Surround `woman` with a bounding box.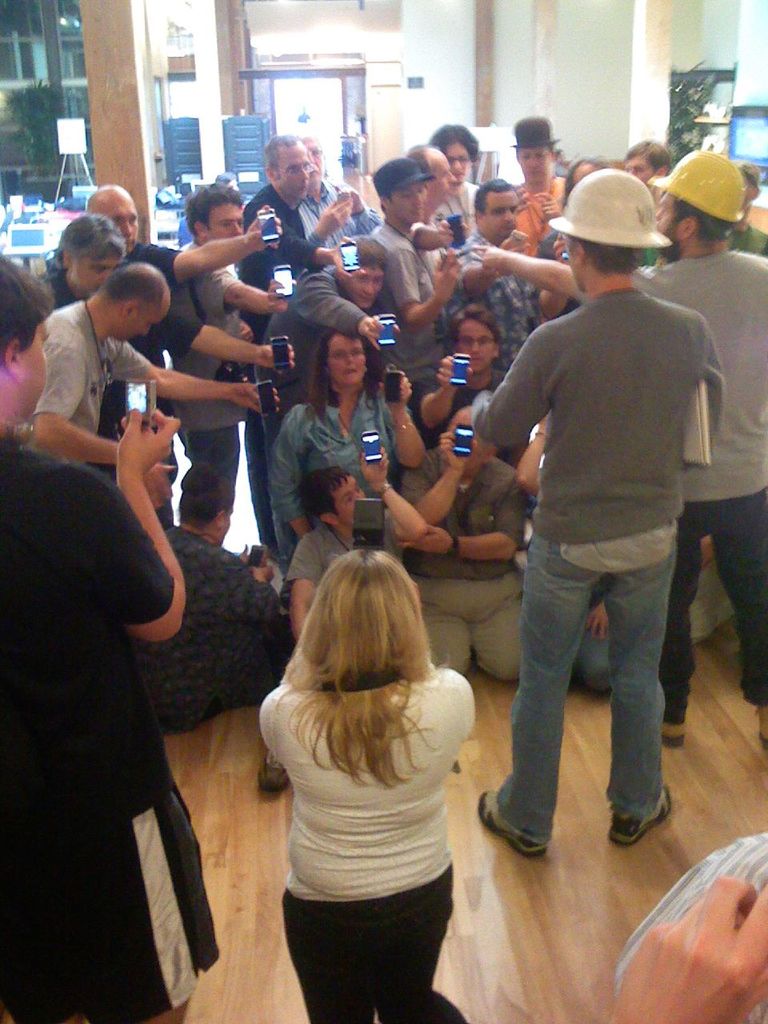
bbox=[238, 510, 503, 1015].
